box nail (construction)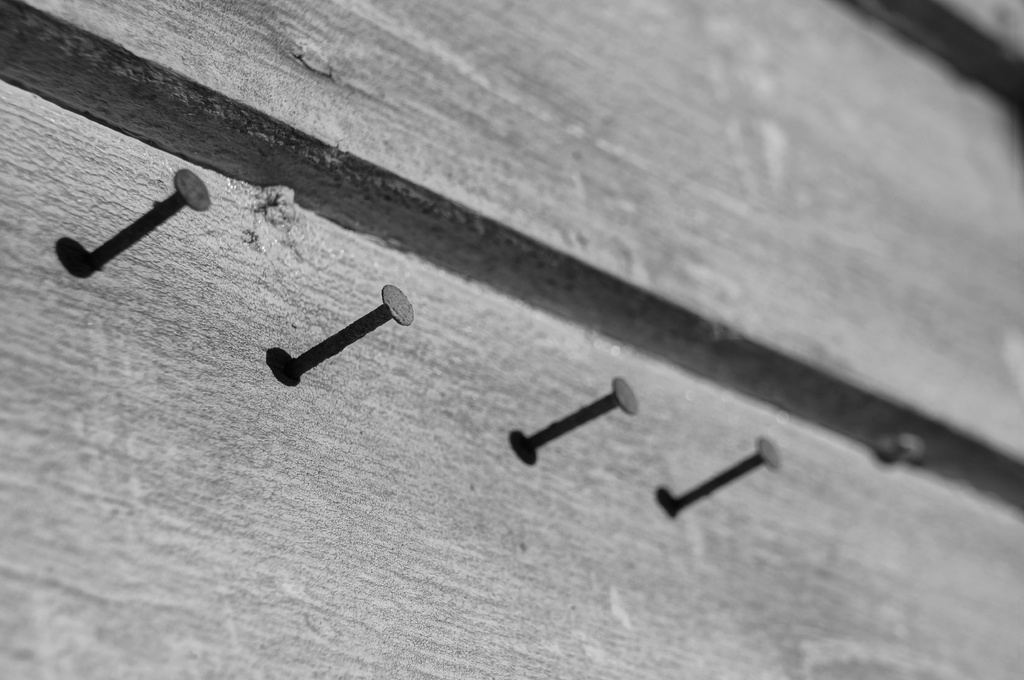
{"left": 298, "top": 283, "right": 412, "bottom": 372}
